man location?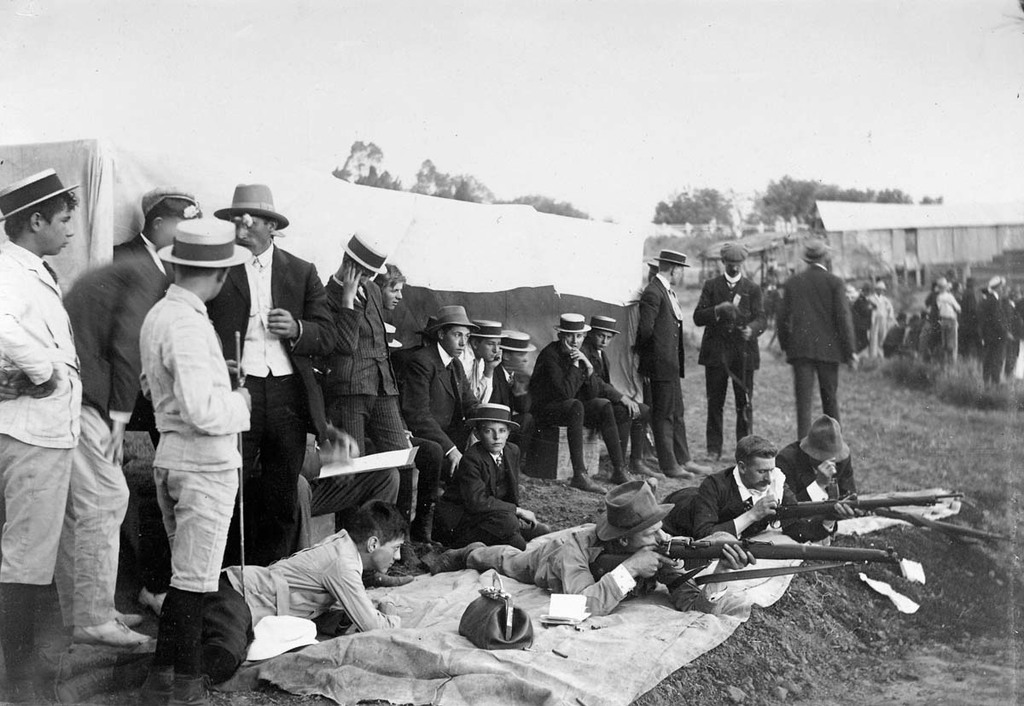
crop(121, 216, 257, 698)
